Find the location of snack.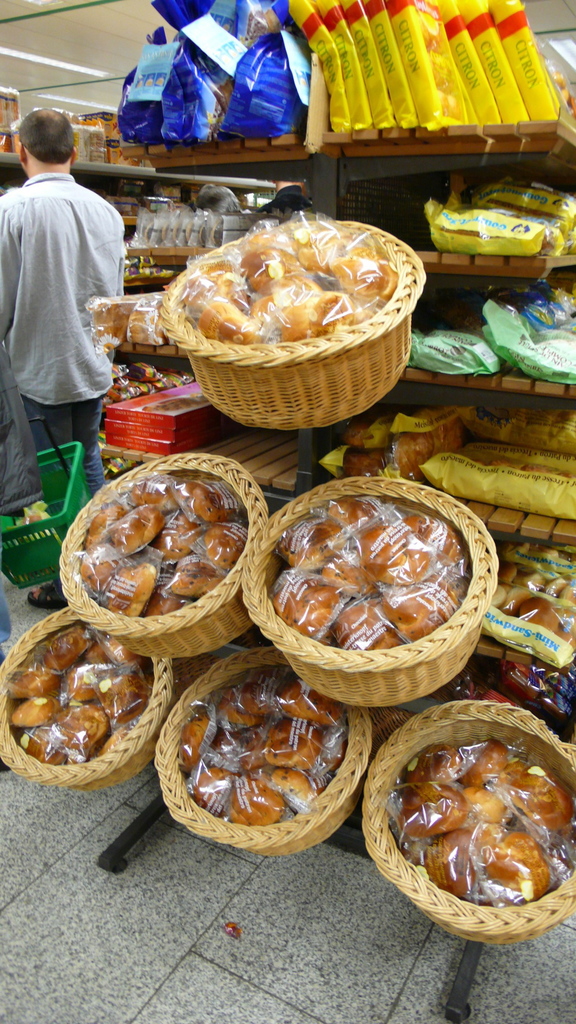
Location: 6:623:151:767.
